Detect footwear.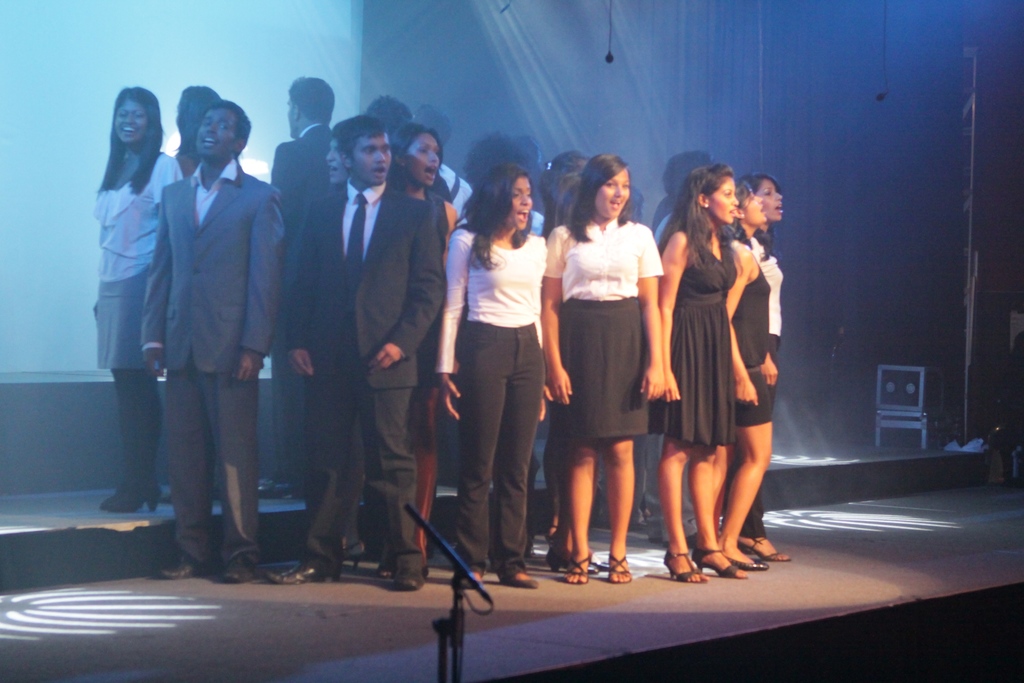
Detected at (347,542,365,568).
